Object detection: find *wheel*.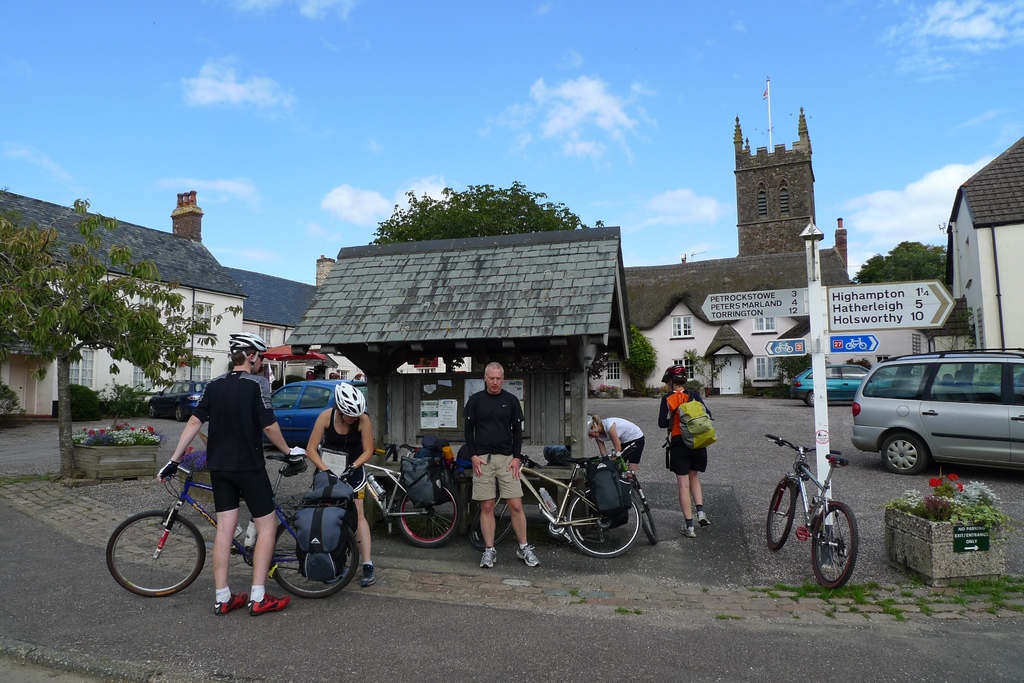
<bbox>271, 509, 362, 595</bbox>.
